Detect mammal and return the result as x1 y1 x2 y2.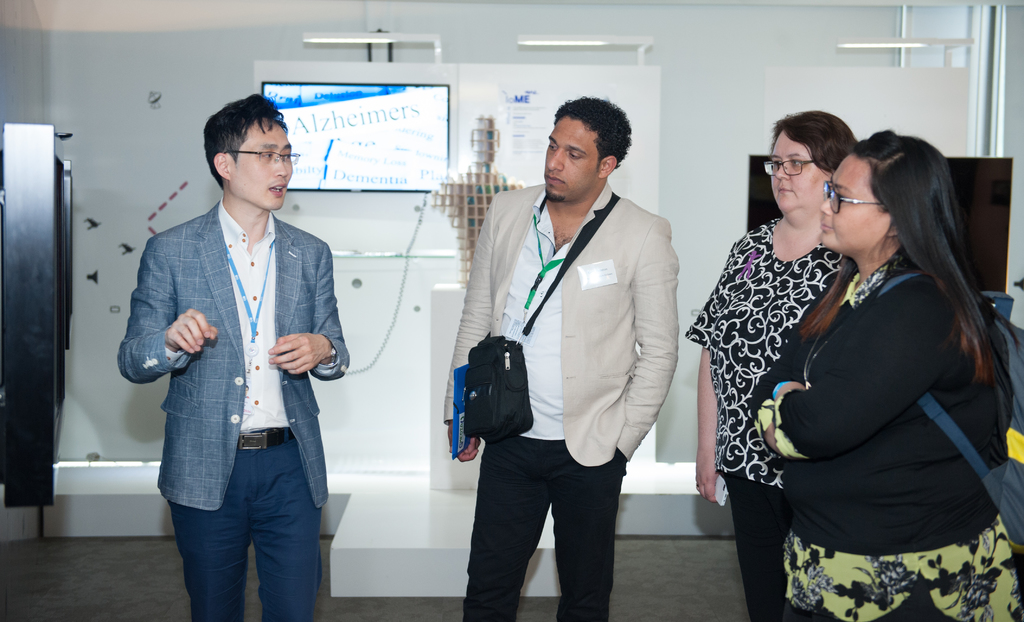
118 94 344 620.
